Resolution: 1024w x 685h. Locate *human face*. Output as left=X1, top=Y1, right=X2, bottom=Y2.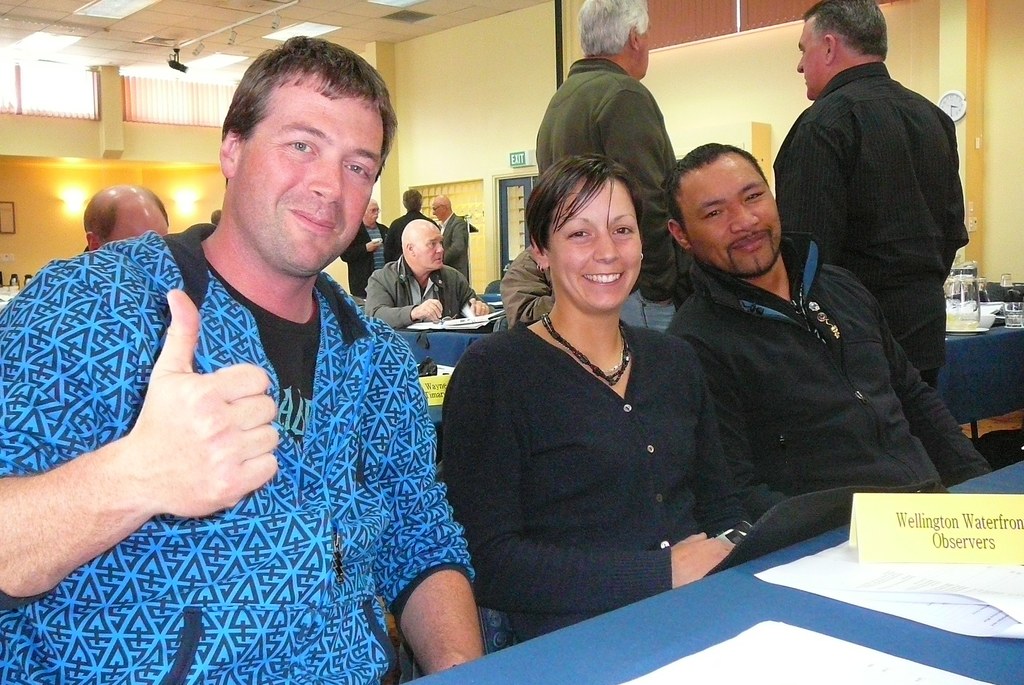
left=412, top=224, right=442, bottom=268.
